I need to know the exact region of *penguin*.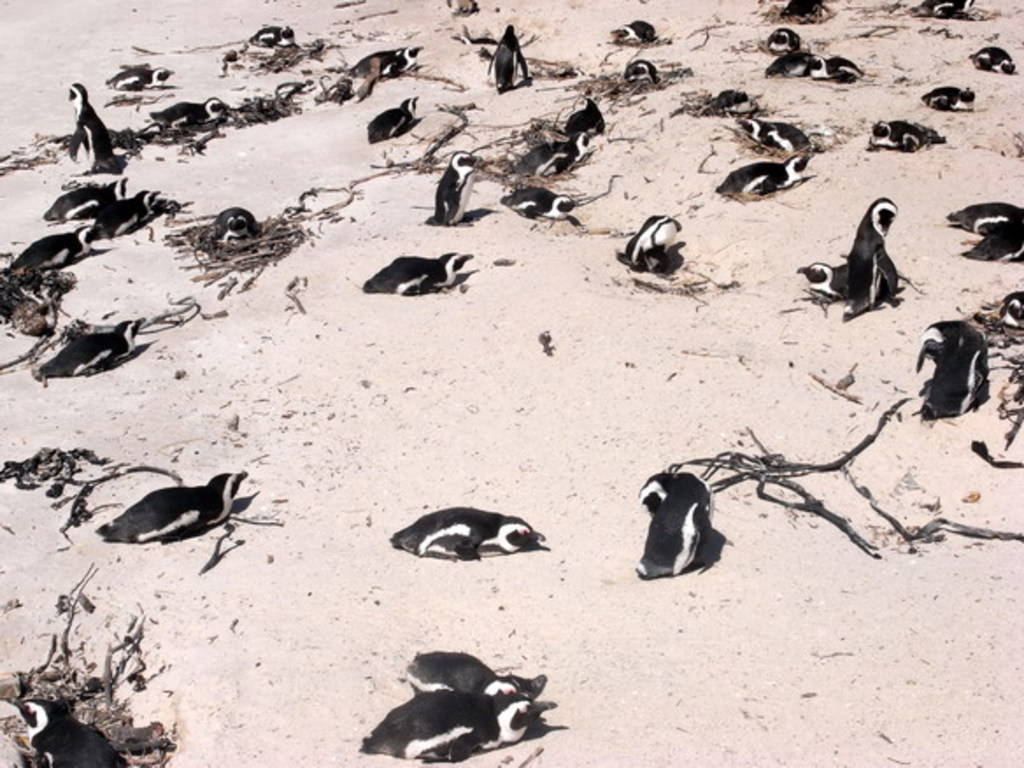
Region: rect(309, 46, 430, 96).
